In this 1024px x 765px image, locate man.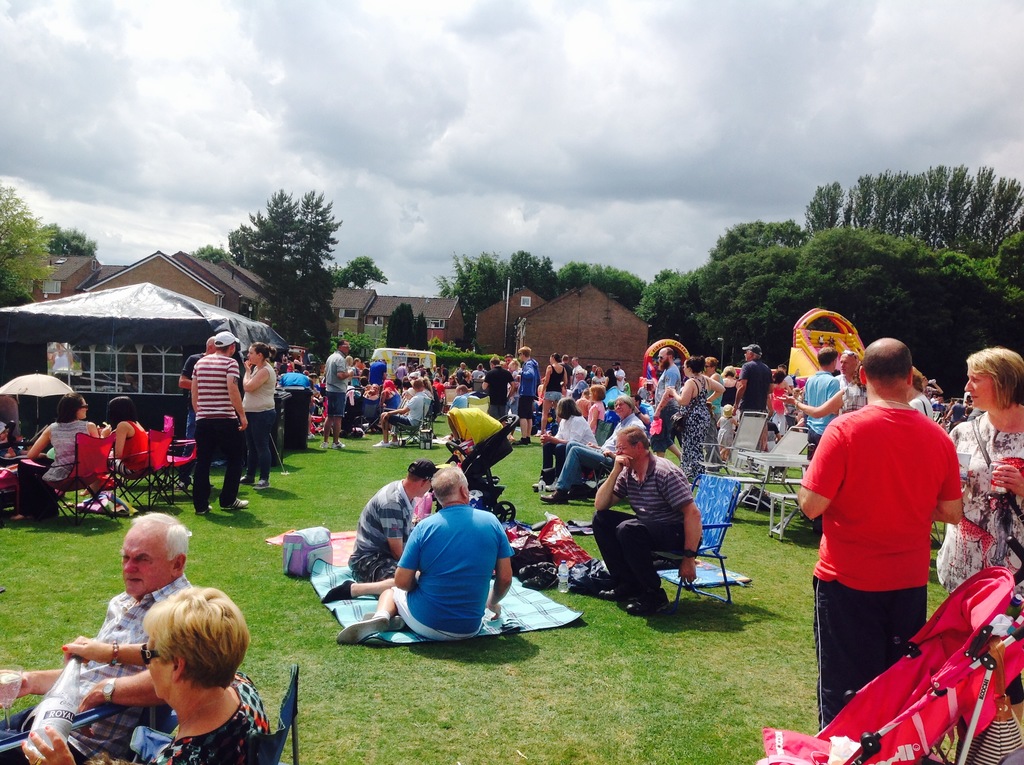
Bounding box: locate(0, 513, 194, 764).
